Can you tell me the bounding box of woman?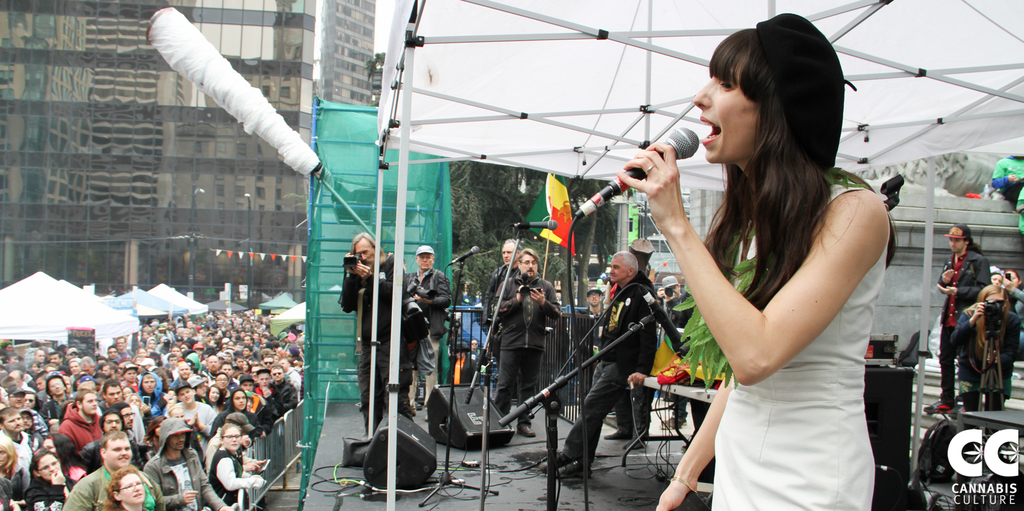
bbox=[0, 441, 19, 478].
